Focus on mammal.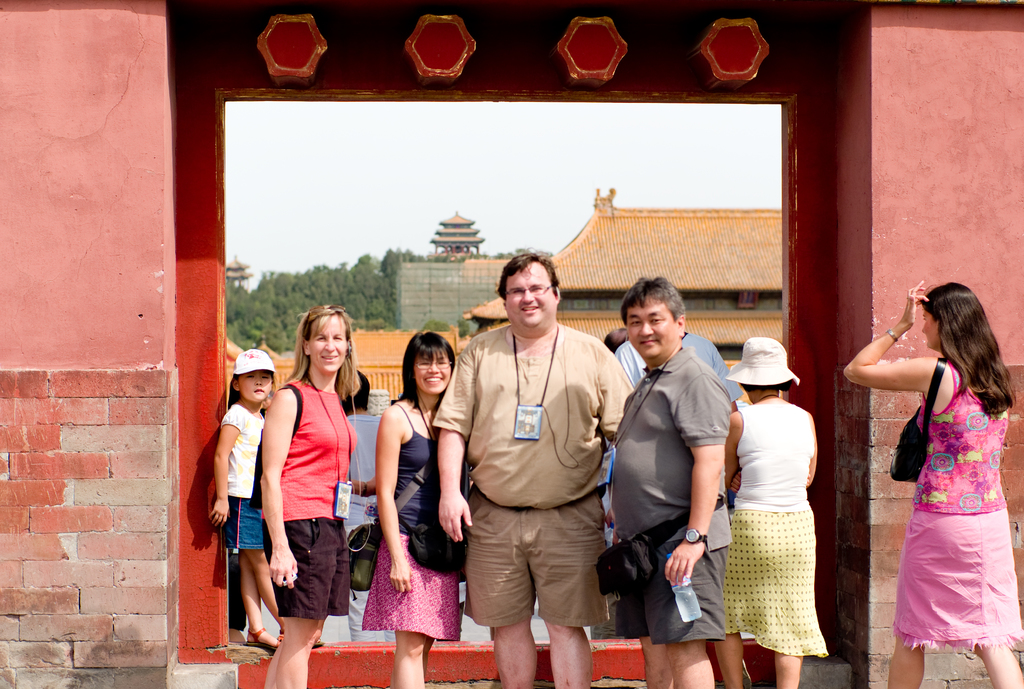
Focused at <bbox>602, 325, 746, 641</bbox>.
